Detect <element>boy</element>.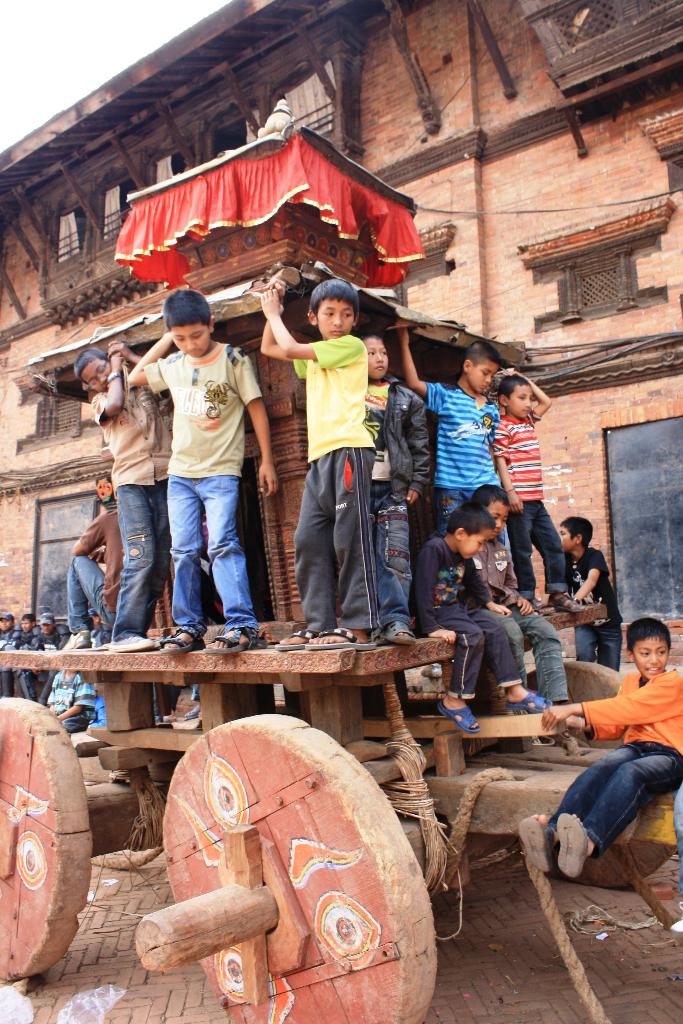
Detected at <bbox>391, 328, 516, 578</bbox>.
